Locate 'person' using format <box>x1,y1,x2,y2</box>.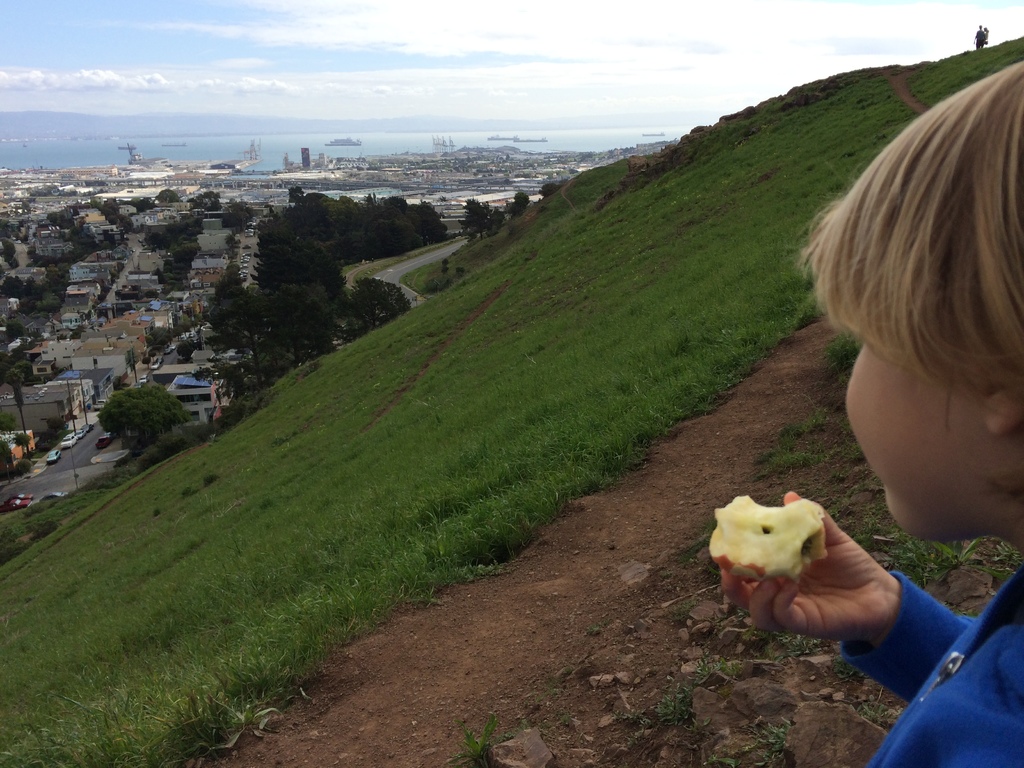
<box>983,28,989,46</box>.
